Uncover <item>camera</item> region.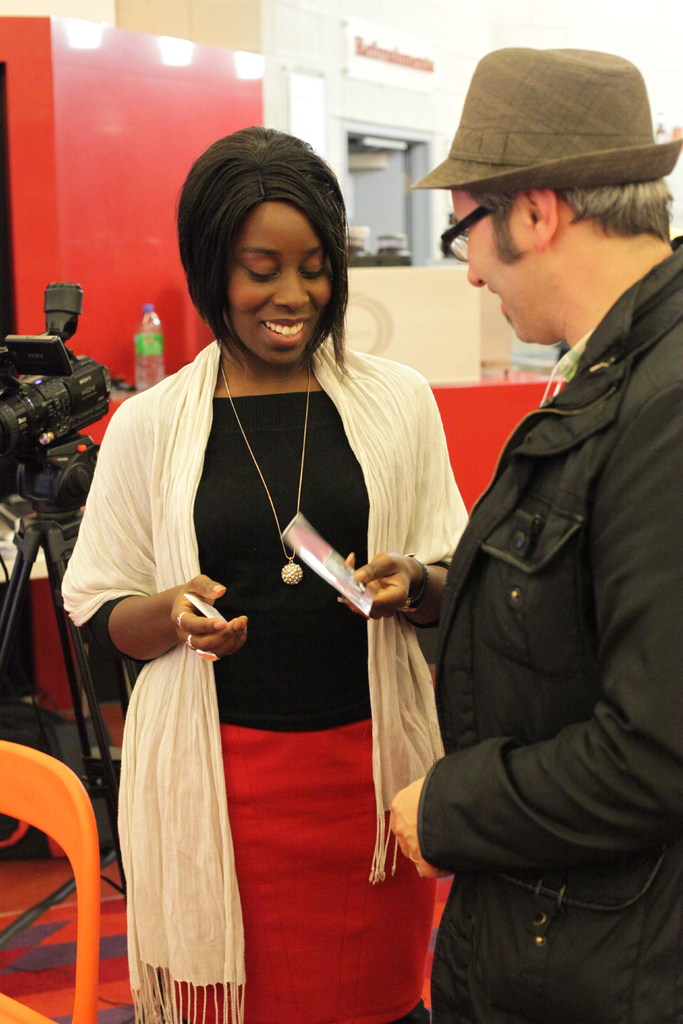
Uncovered: 7 328 109 454.
